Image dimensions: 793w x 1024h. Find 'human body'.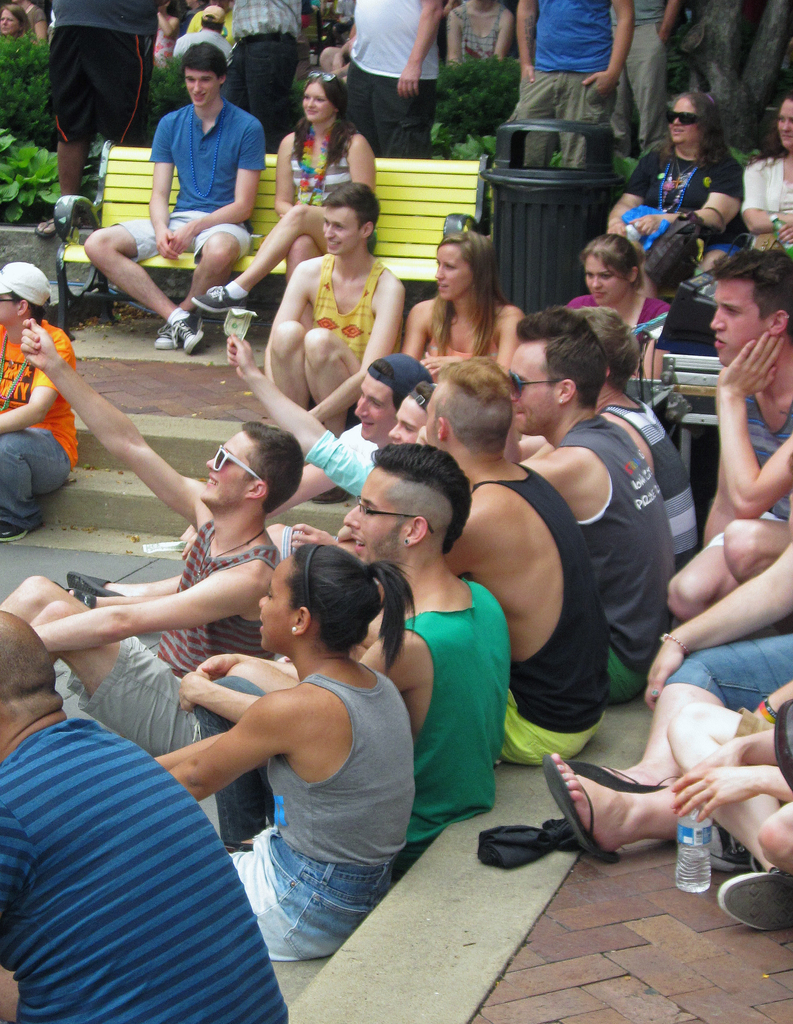
rect(0, 321, 83, 541).
